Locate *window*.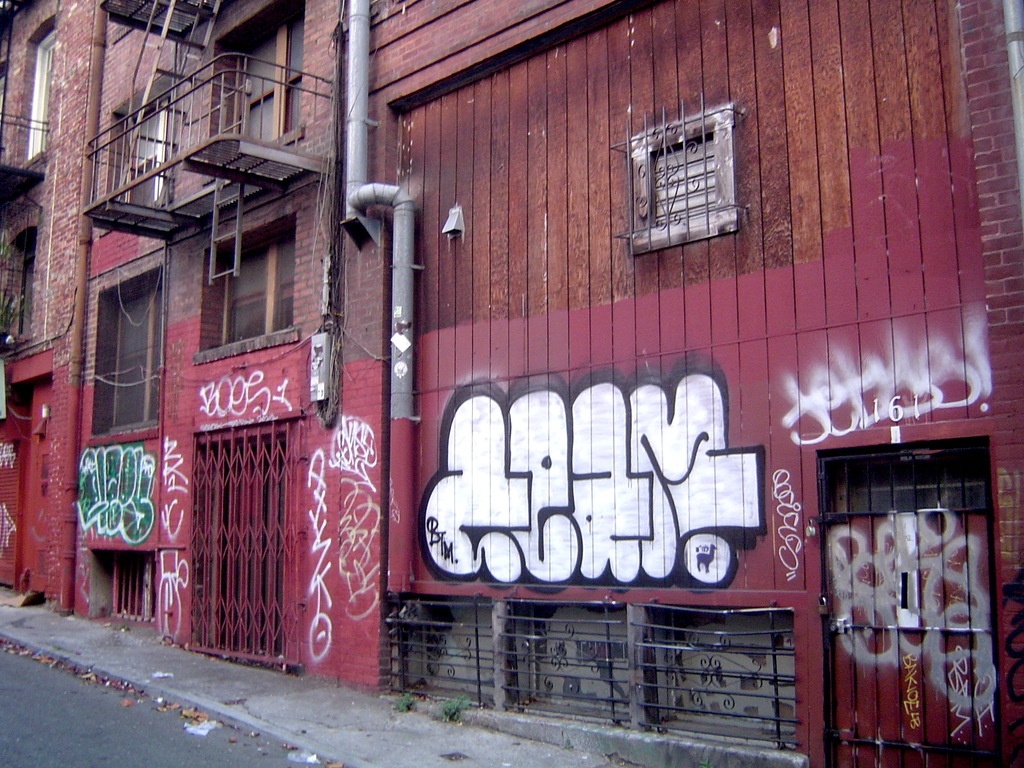
Bounding box: [x1=202, y1=217, x2=306, y2=353].
